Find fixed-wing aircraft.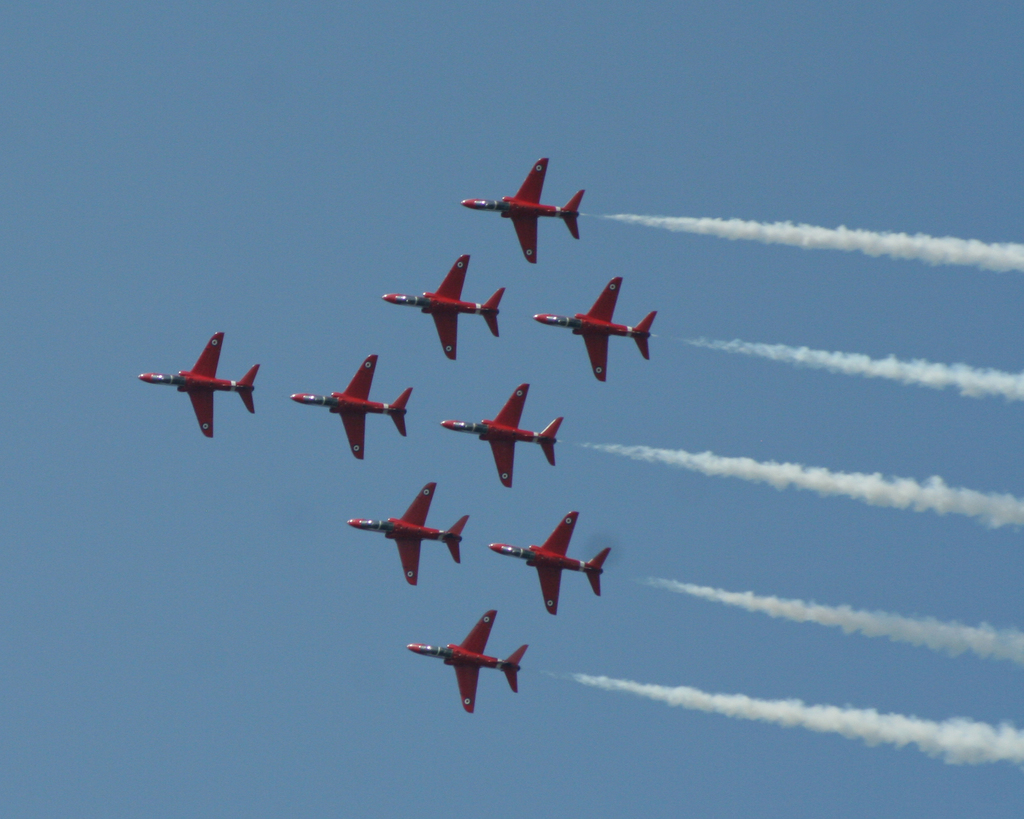
bbox=[136, 331, 261, 438].
